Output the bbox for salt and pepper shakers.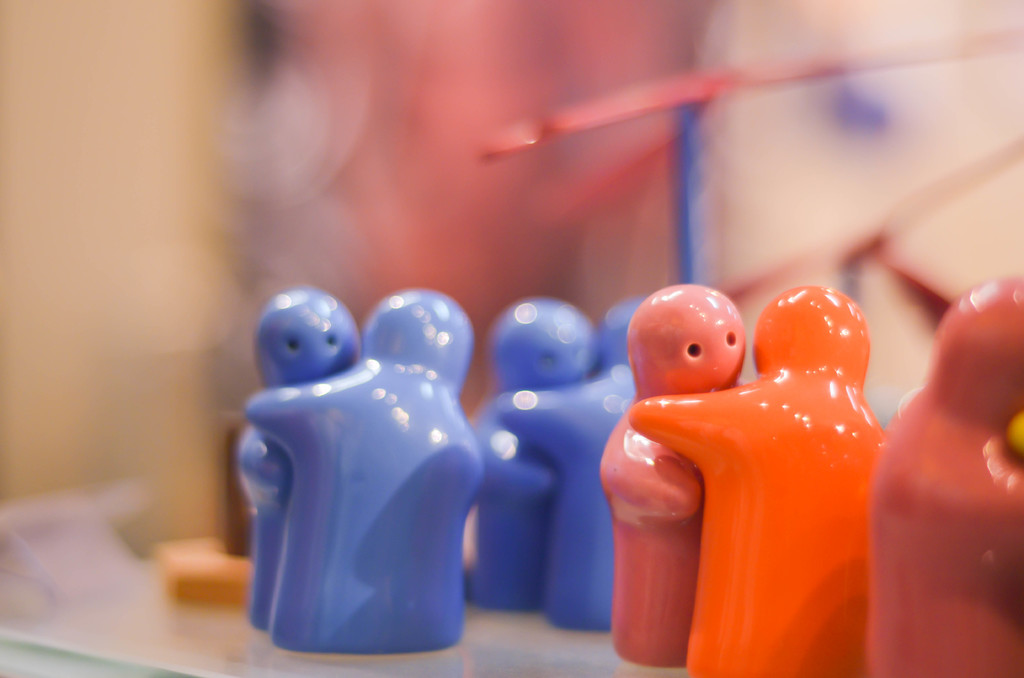
bbox=[497, 289, 639, 628].
